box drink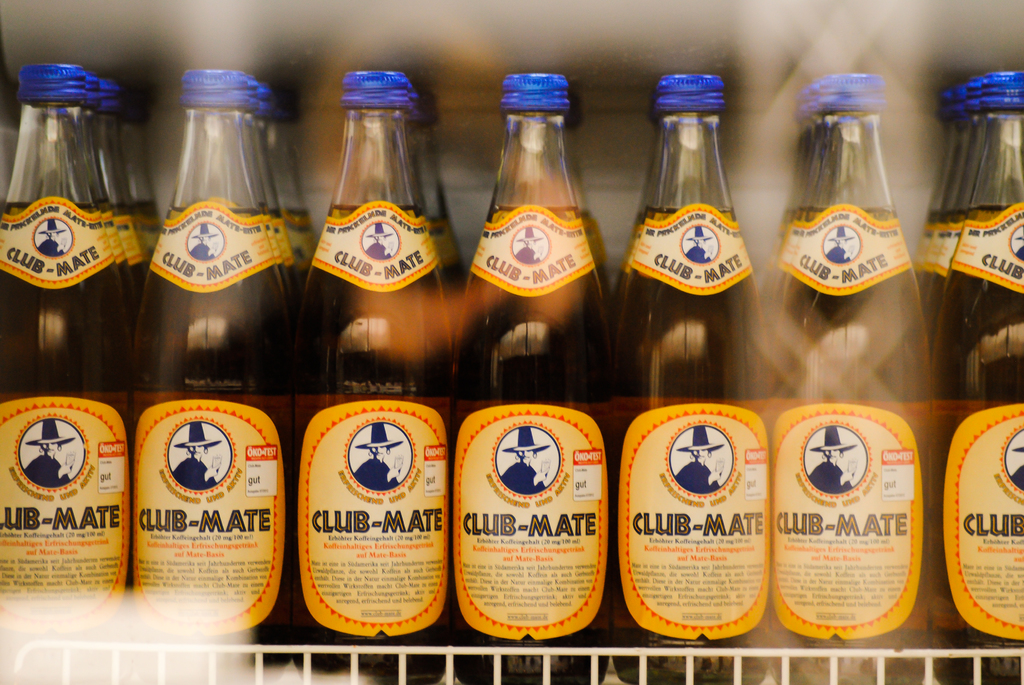
117:83:283:661
